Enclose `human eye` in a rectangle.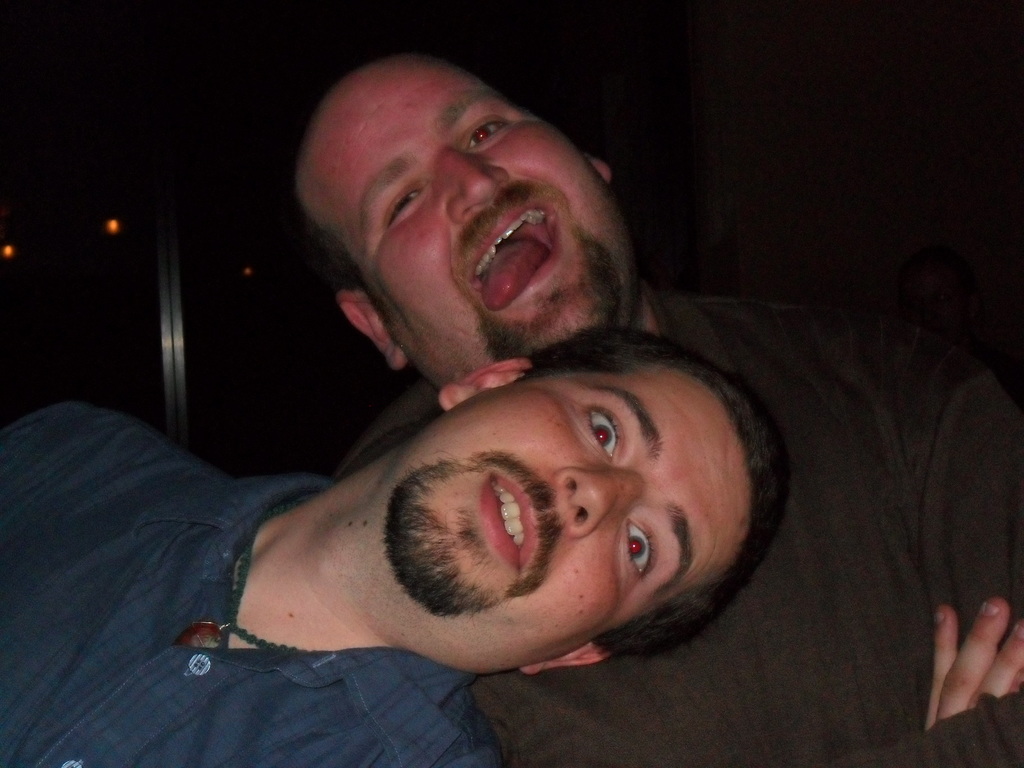
bbox=(382, 184, 424, 232).
